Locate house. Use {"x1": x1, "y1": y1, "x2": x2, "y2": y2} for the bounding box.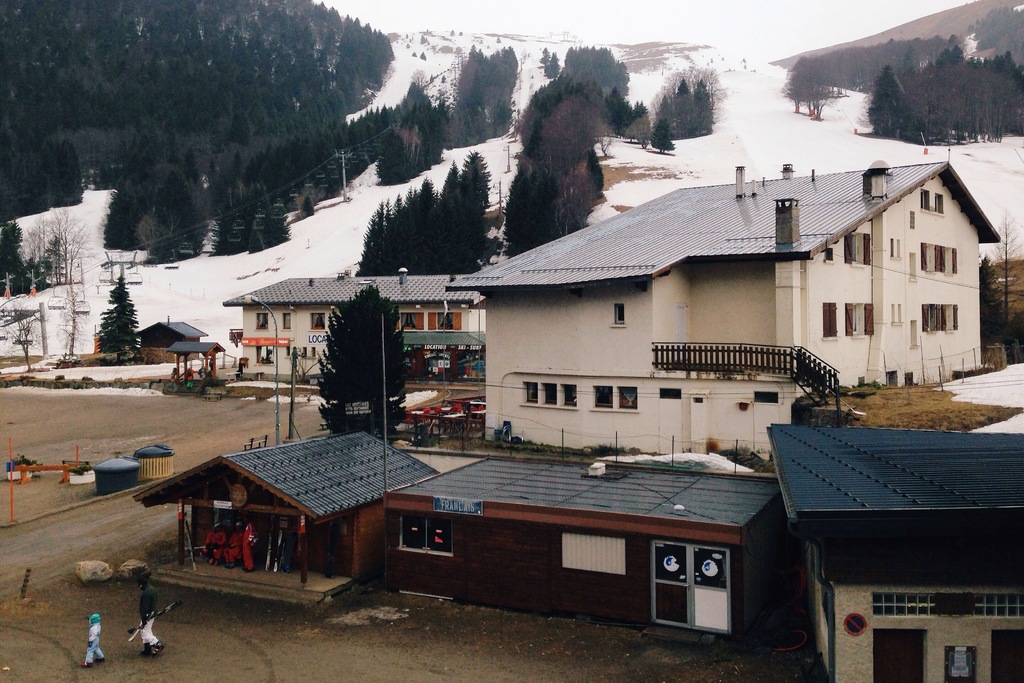
{"x1": 369, "y1": 448, "x2": 790, "y2": 636}.
